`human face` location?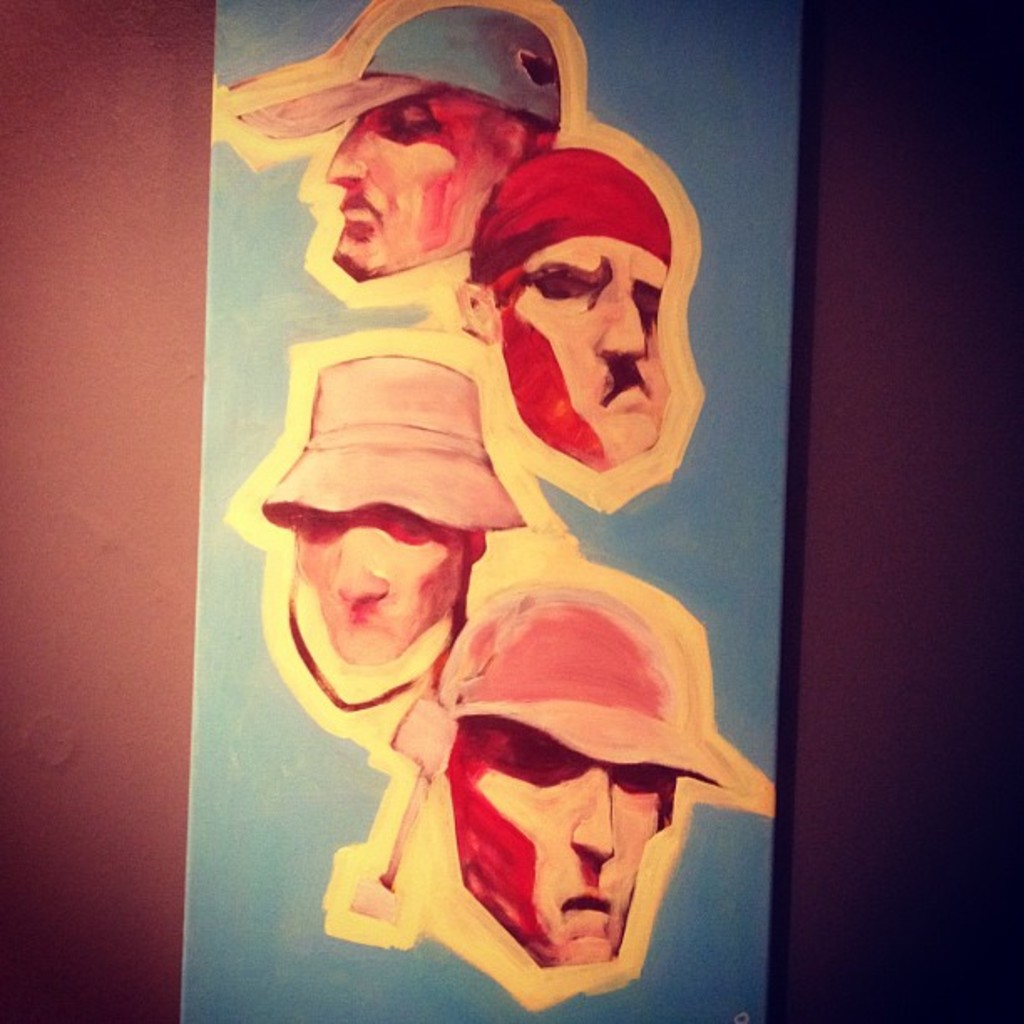
region(283, 500, 470, 664)
